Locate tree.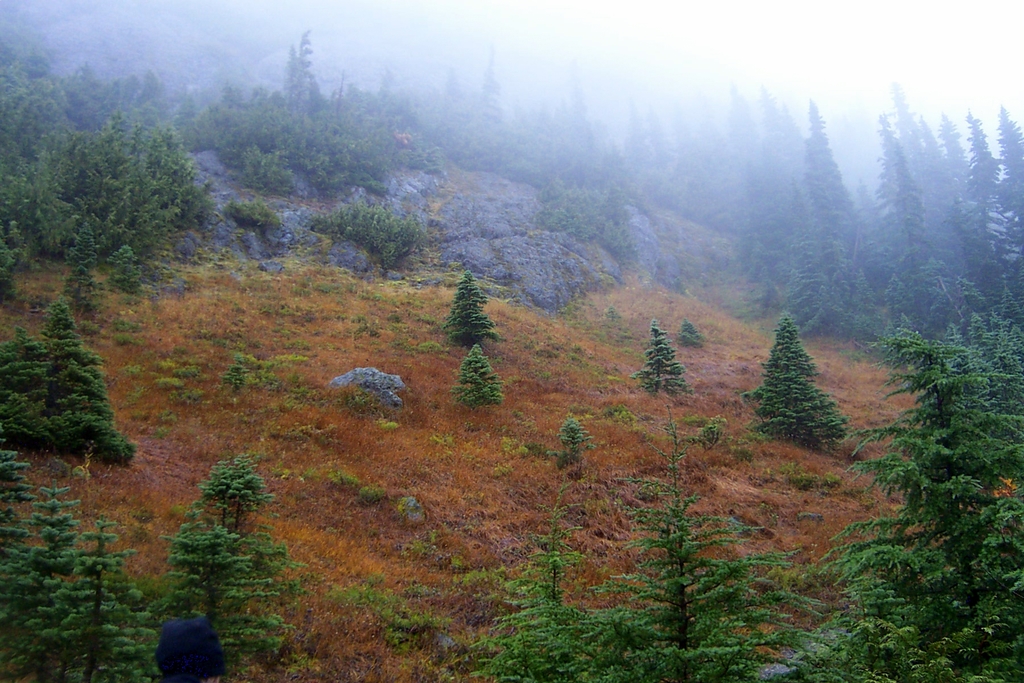
Bounding box: [677,315,697,347].
